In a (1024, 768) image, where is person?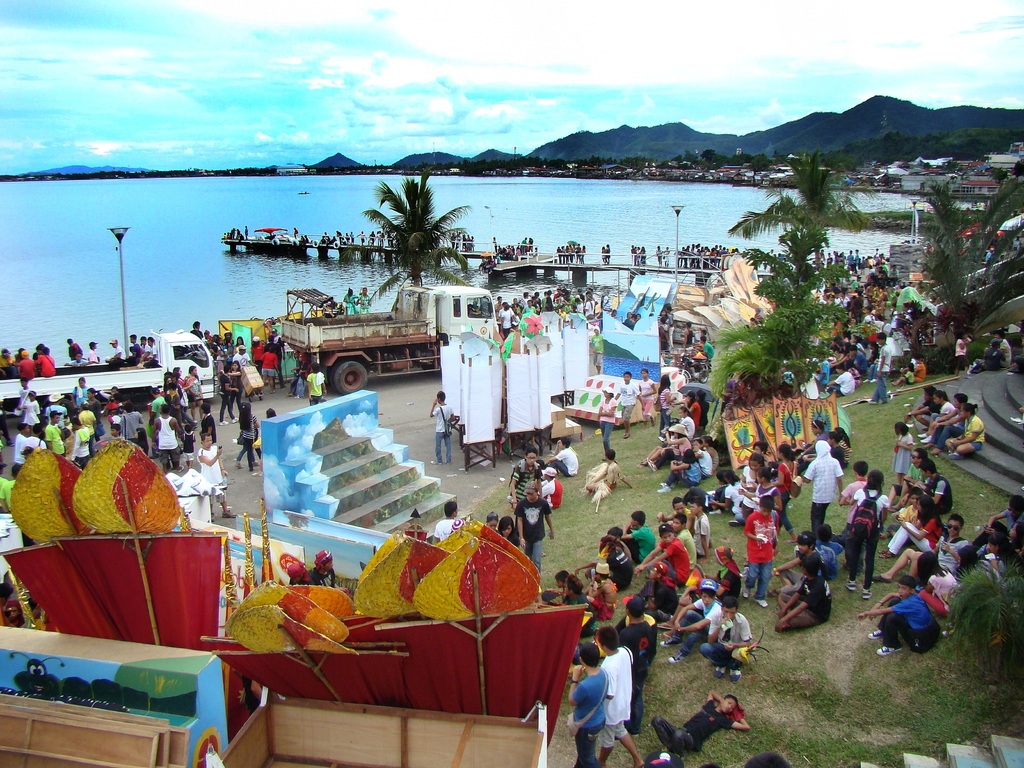
x1=306, y1=359, x2=327, y2=404.
